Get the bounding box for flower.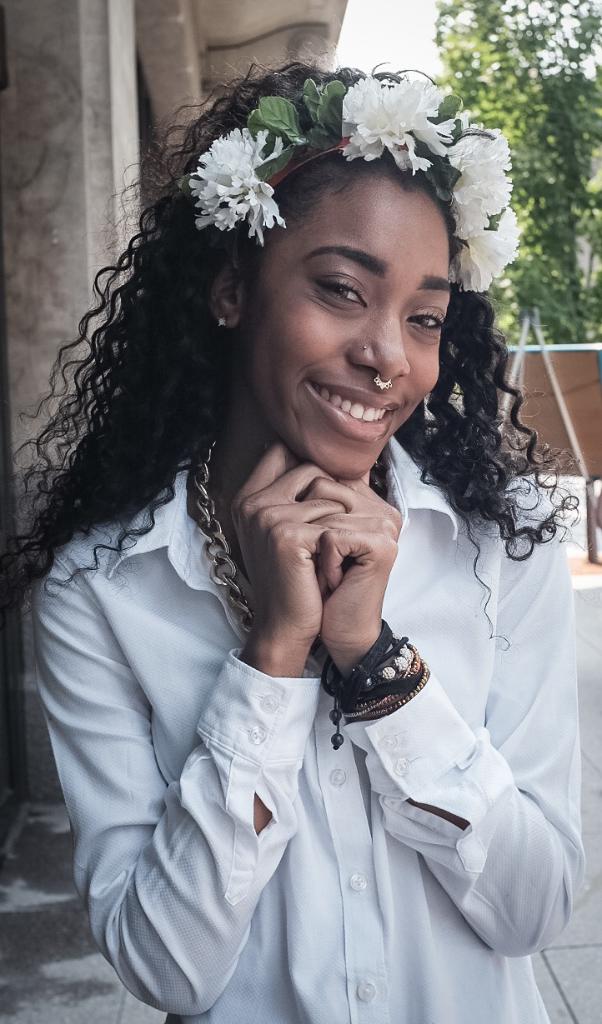
(183,121,287,247).
